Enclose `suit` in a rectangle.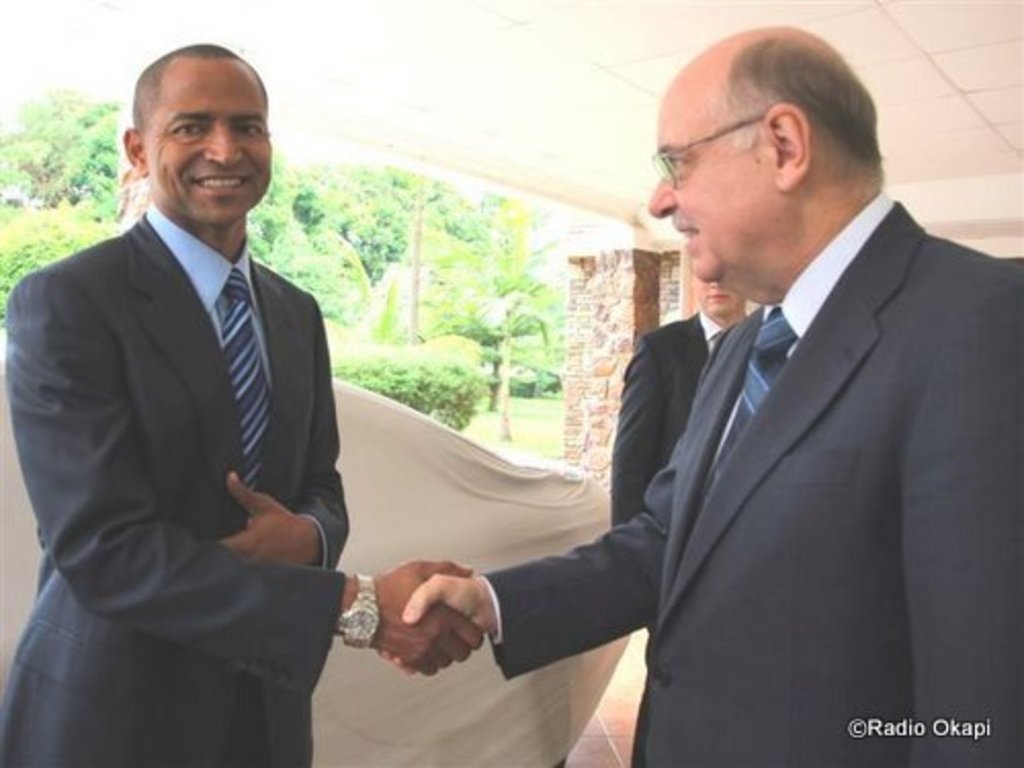
pyautogui.locateOnScreen(2, 39, 371, 767).
